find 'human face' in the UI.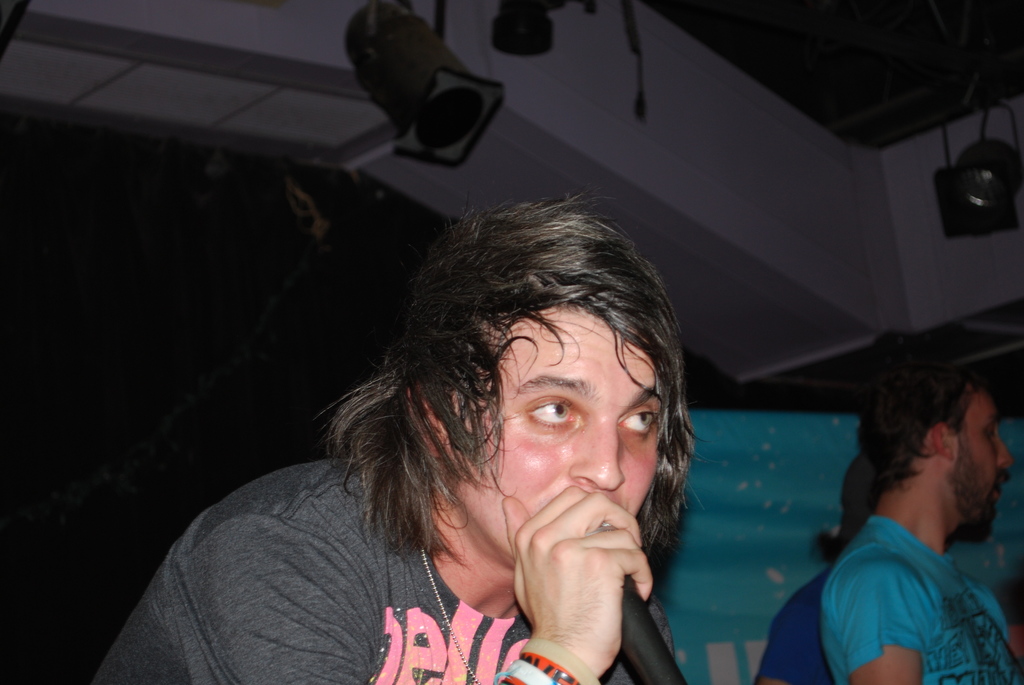
UI element at BBox(945, 392, 1014, 546).
